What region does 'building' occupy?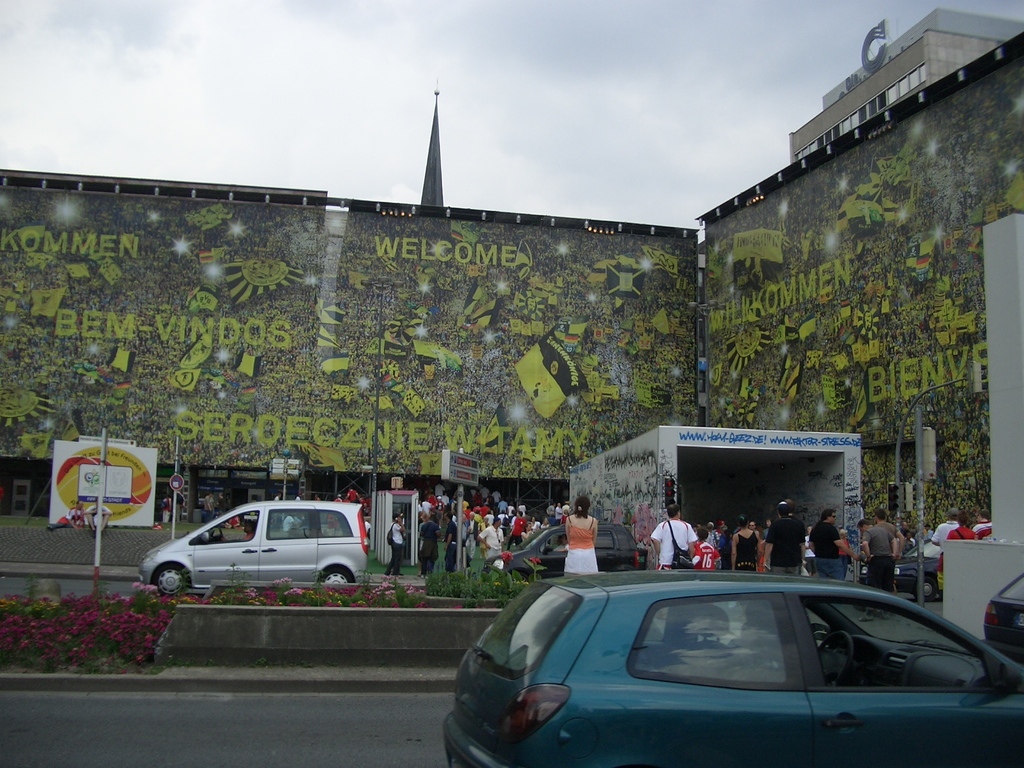
left=786, top=8, right=1023, bottom=166.
